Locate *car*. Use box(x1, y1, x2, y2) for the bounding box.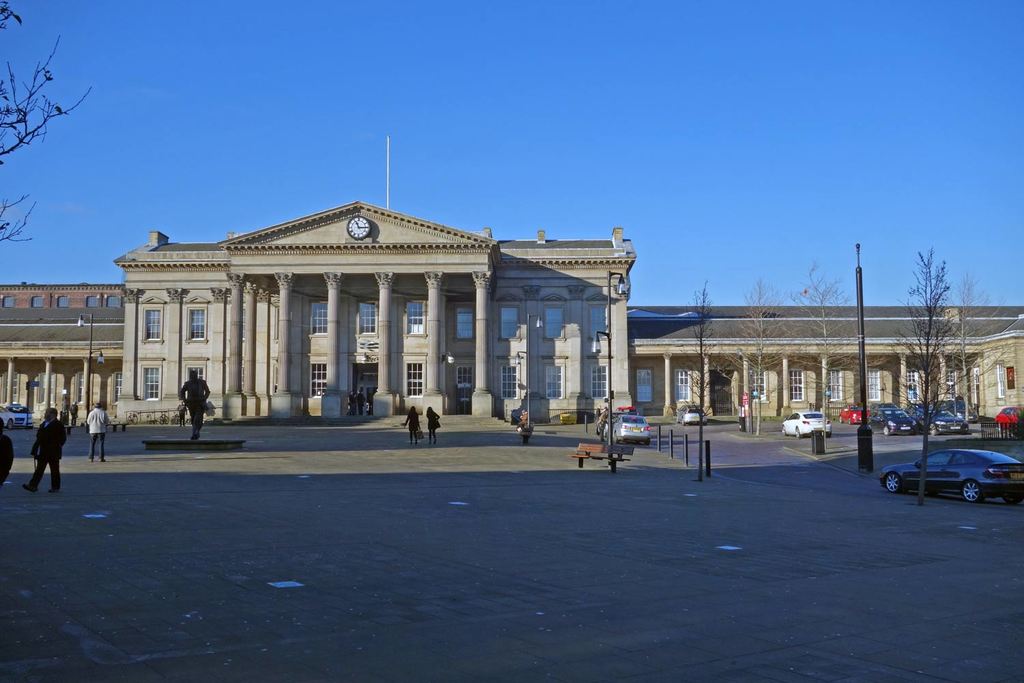
box(594, 408, 652, 444).
